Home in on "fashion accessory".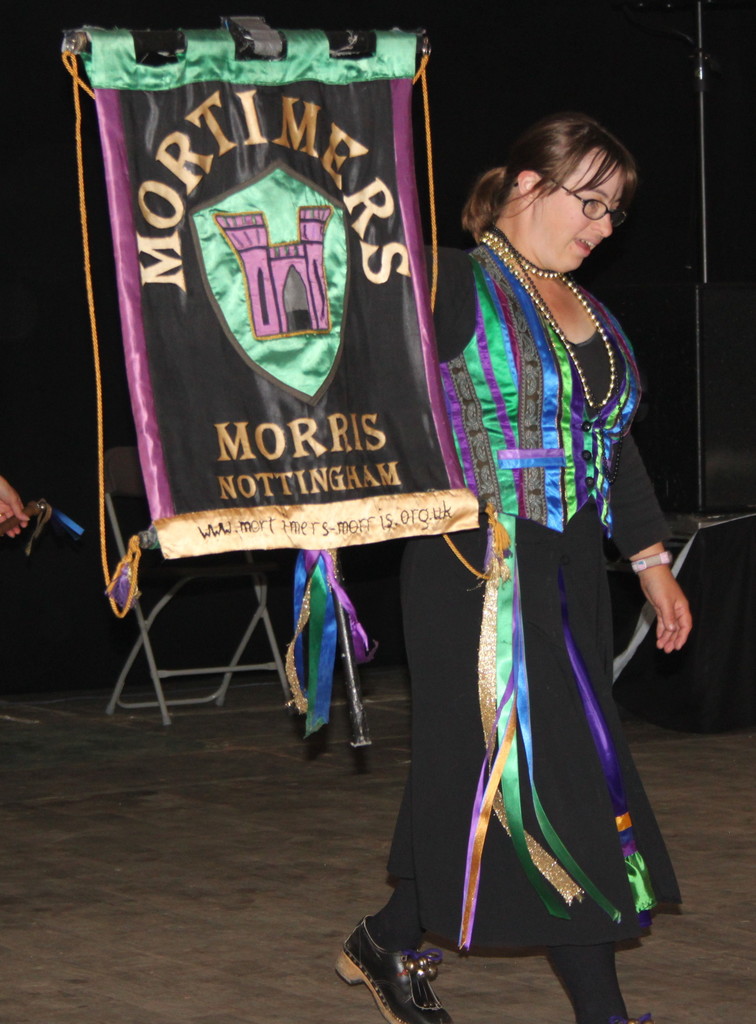
Homed in at rect(626, 546, 675, 575).
